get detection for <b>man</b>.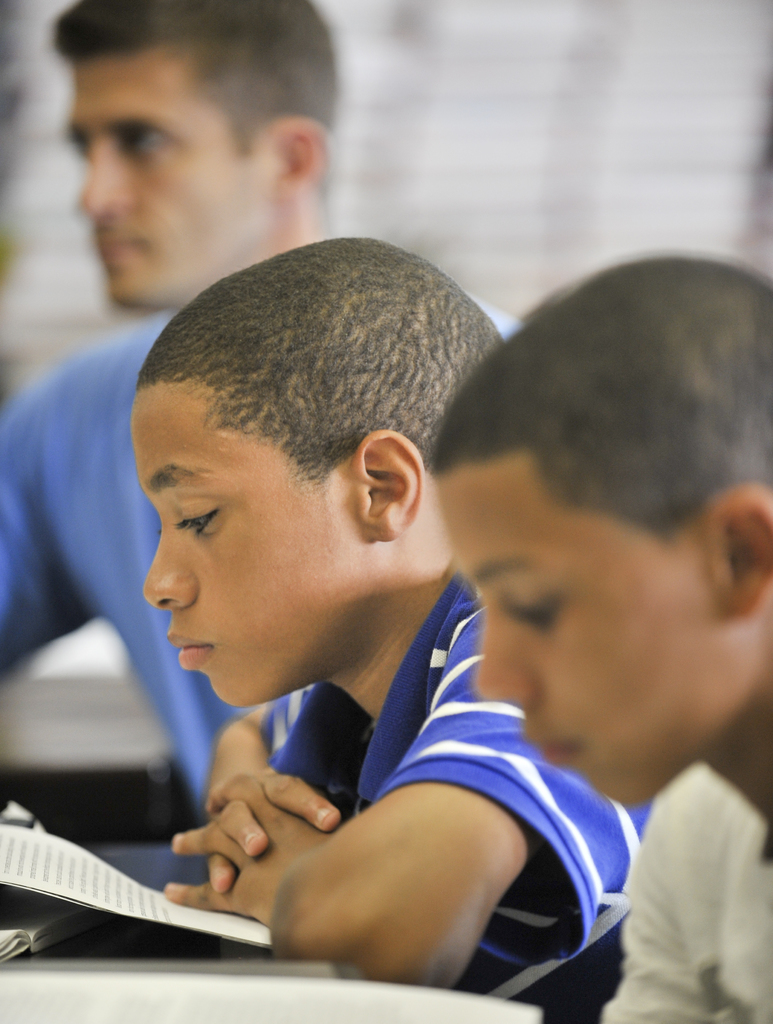
Detection: box(0, 0, 540, 824).
